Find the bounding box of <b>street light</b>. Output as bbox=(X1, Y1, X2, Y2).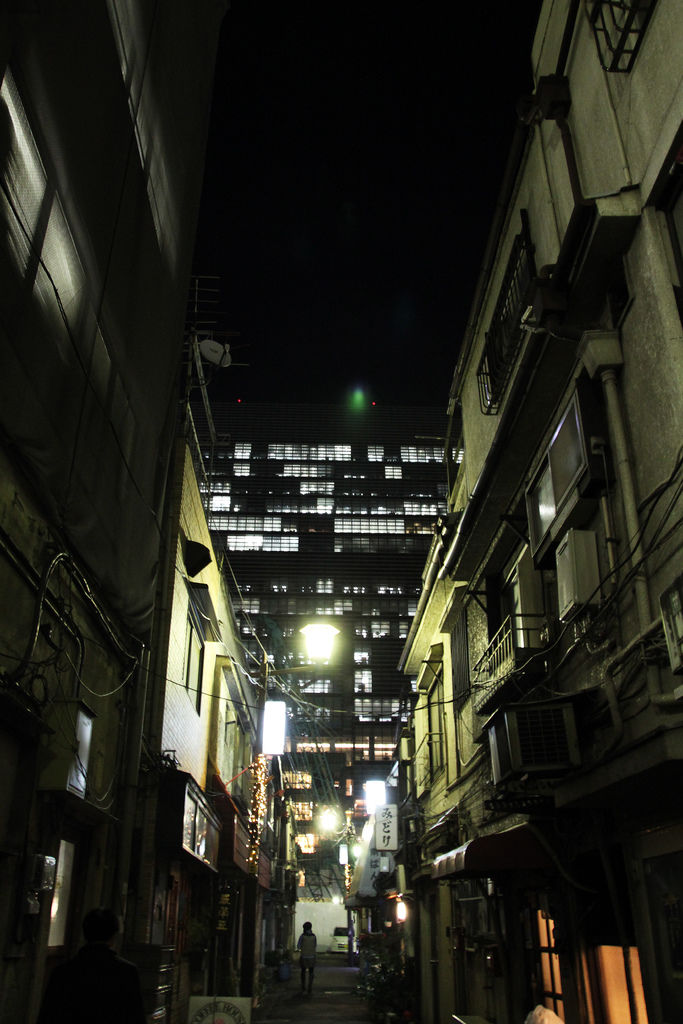
bbox=(312, 803, 363, 953).
